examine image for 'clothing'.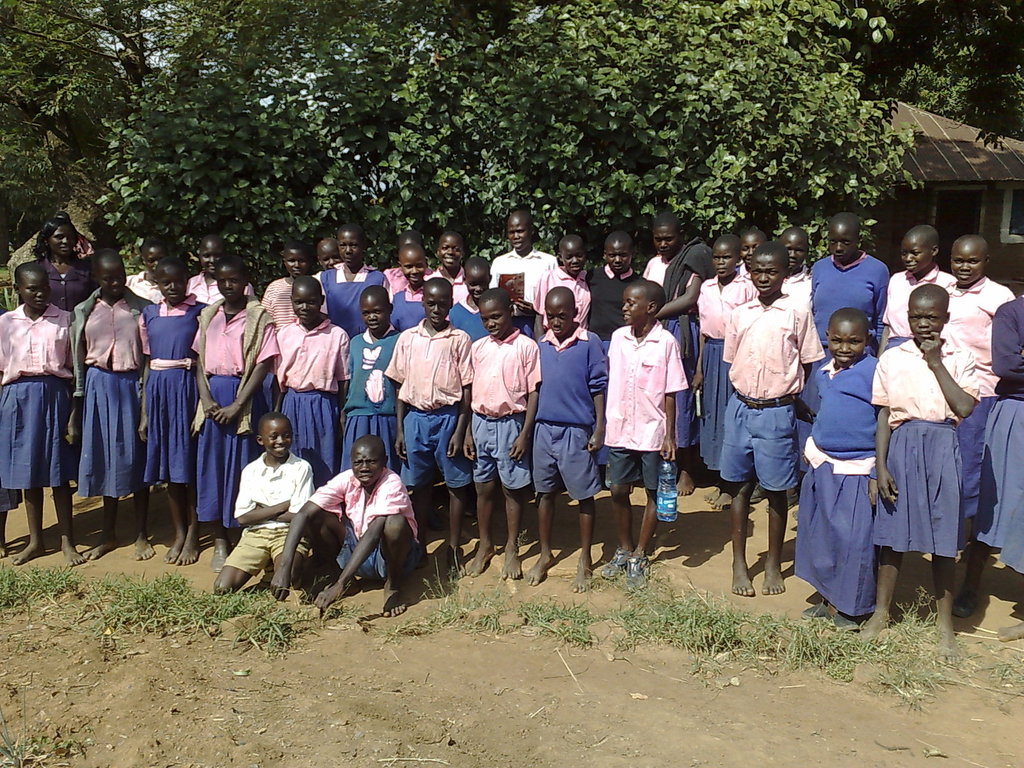
Examination result: 646 255 673 287.
